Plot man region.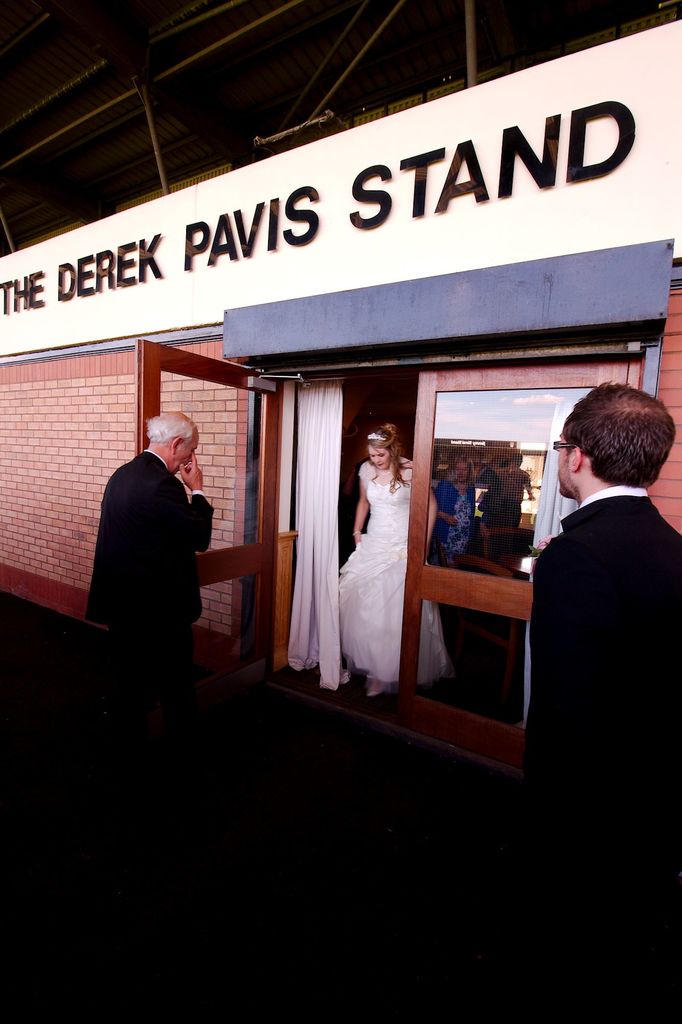
Plotted at x1=475, y1=452, x2=514, y2=528.
